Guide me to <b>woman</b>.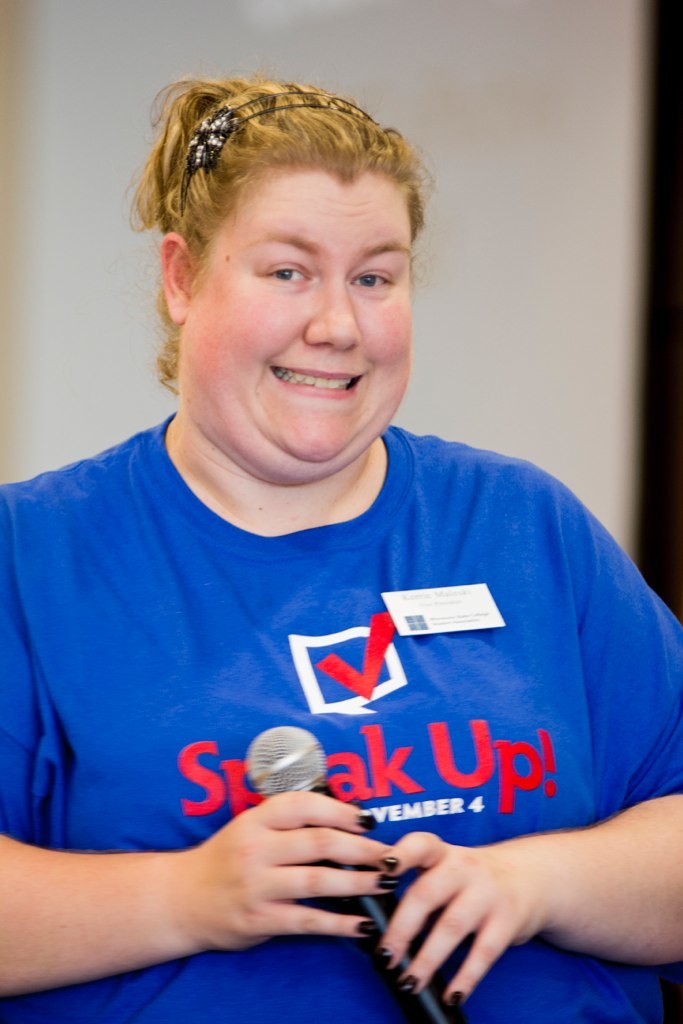
Guidance: box=[6, 78, 643, 950].
